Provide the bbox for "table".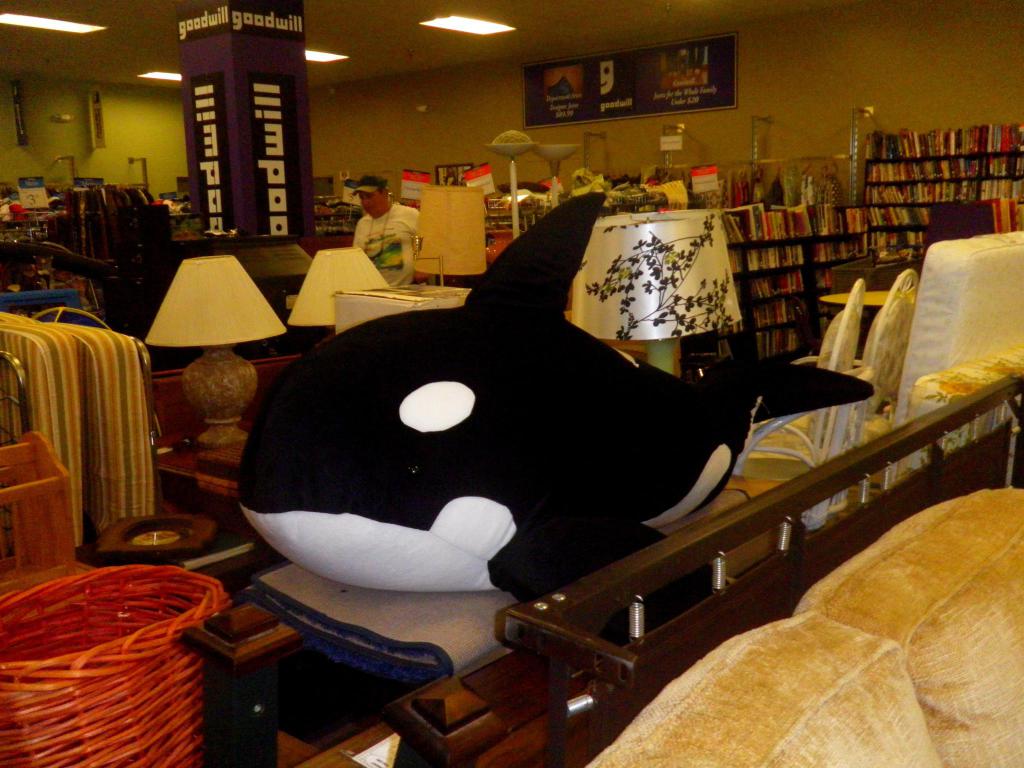
x1=335, y1=282, x2=469, y2=330.
